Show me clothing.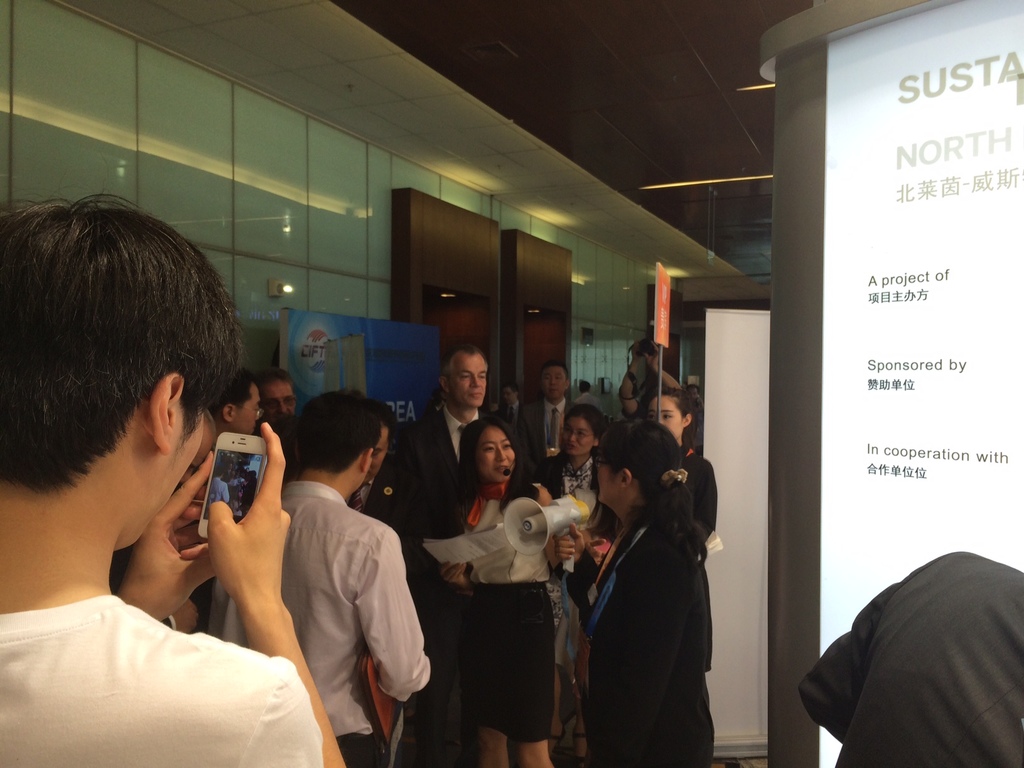
clothing is here: BBox(1, 592, 319, 767).
